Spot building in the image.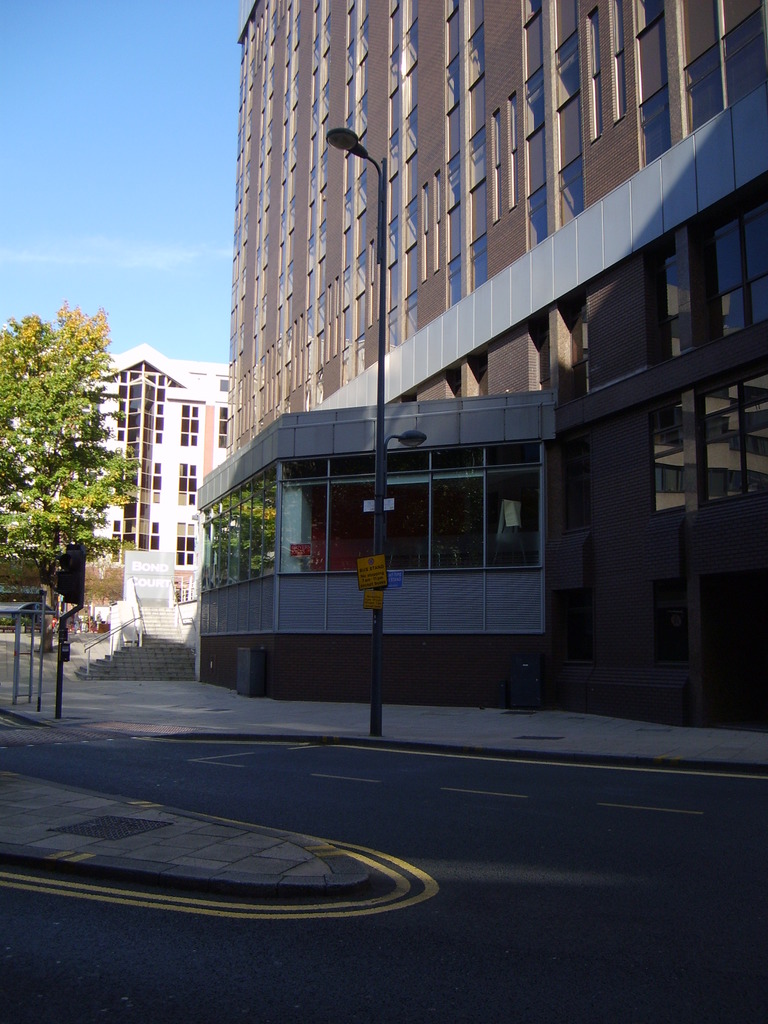
building found at [x1=198, y1=0, x2=767, y2=727].
